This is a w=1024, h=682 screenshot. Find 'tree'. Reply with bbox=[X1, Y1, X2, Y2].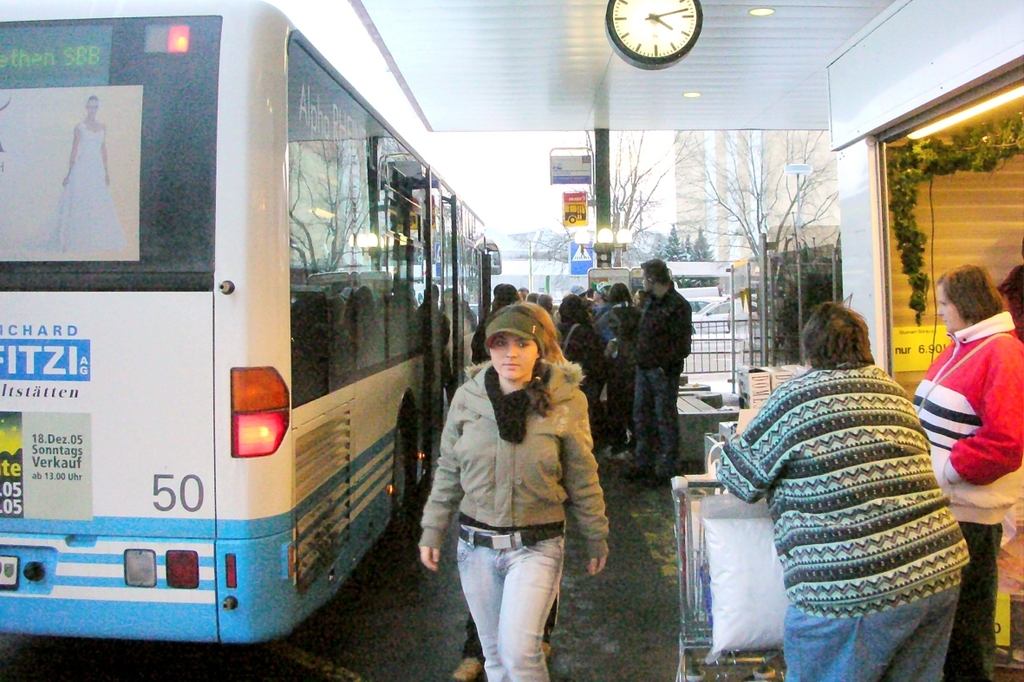
bbox=[674, 119, 838, 380].
